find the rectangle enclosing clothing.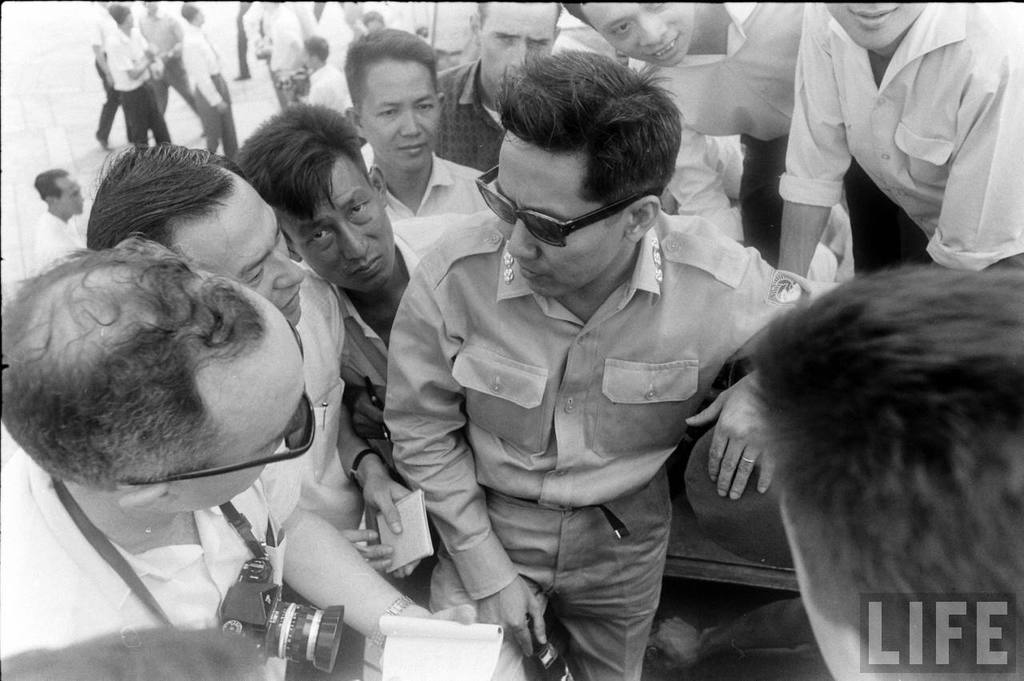
left=341, top=131, right=520, bottom=277.
